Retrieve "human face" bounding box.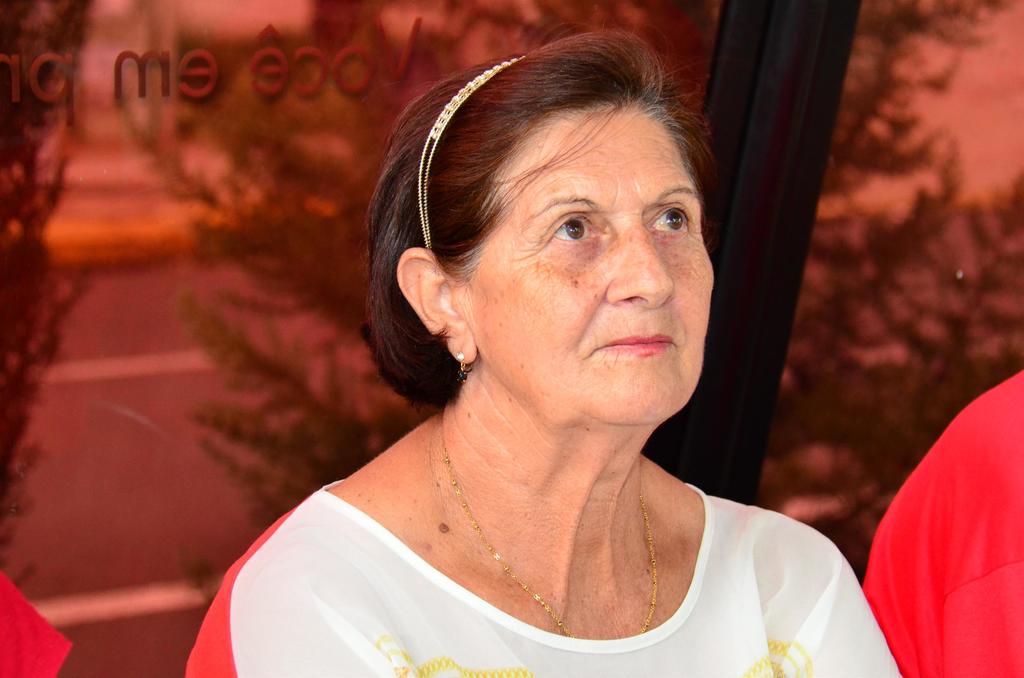
Bounding box: bbox=[451, 97, 717, 428].
